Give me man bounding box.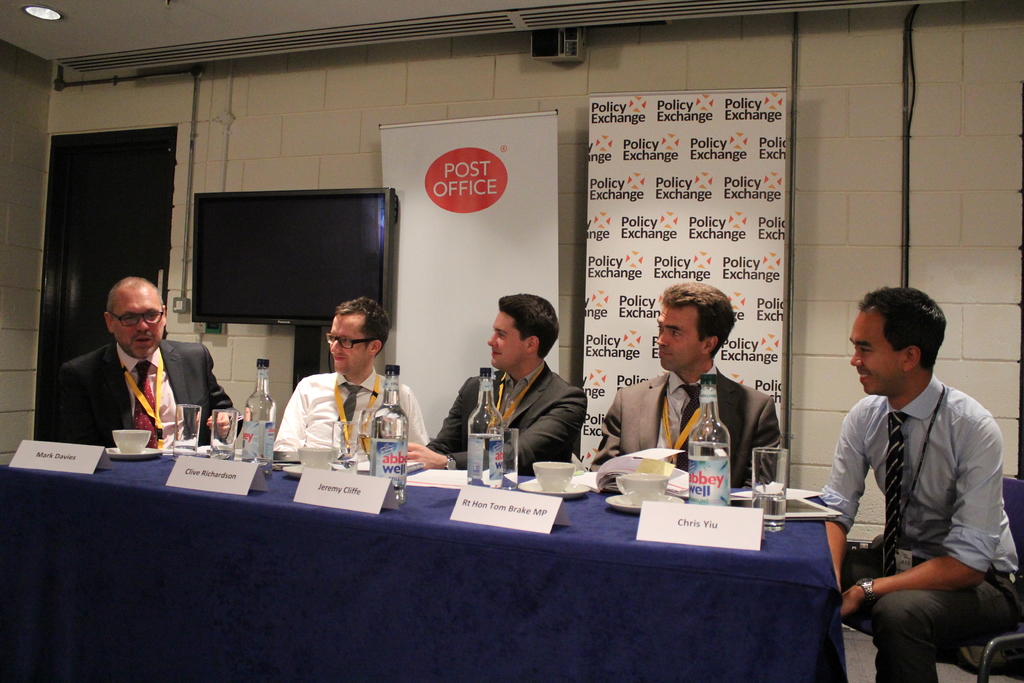
pyautogui.locateOnScreen(595, 280, 783, 494).
